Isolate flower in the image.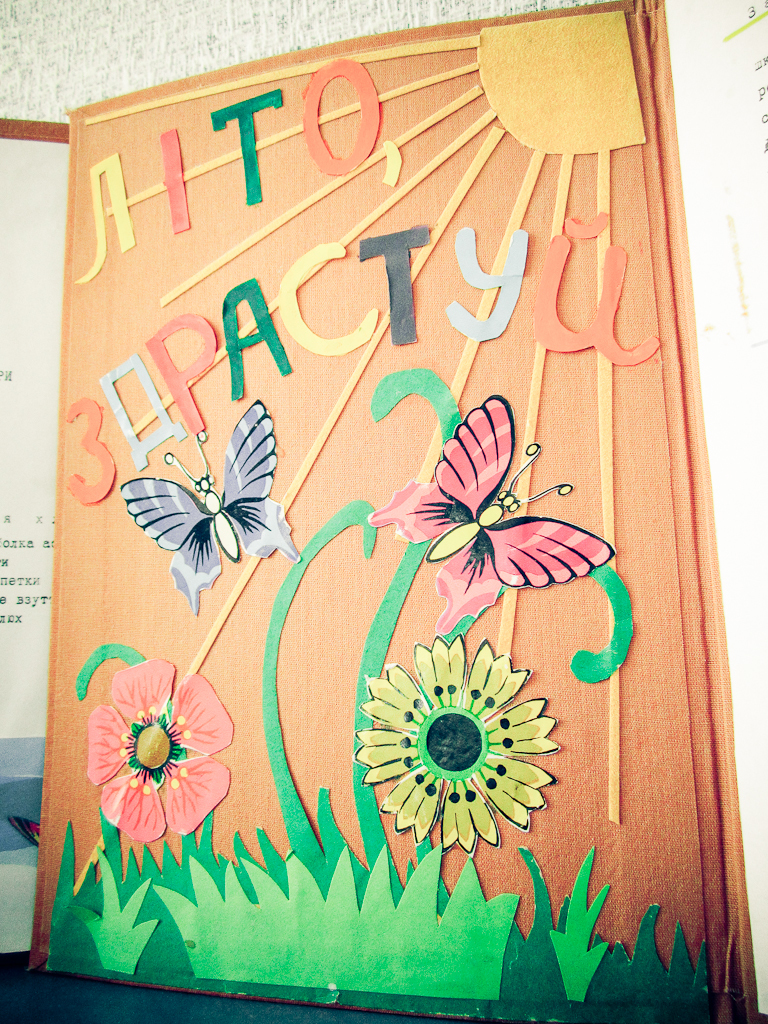
Isolated region: bbox(346, 632, 564, 858).
